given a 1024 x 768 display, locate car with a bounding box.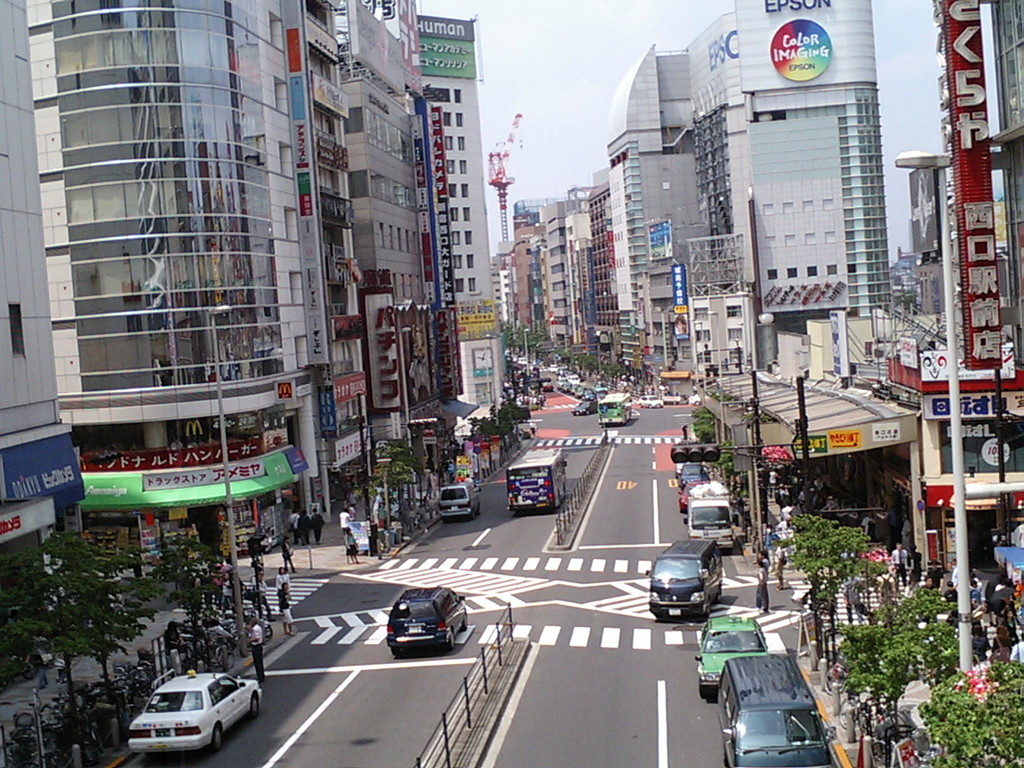
Located: crop(129, 668, 262, 754).
